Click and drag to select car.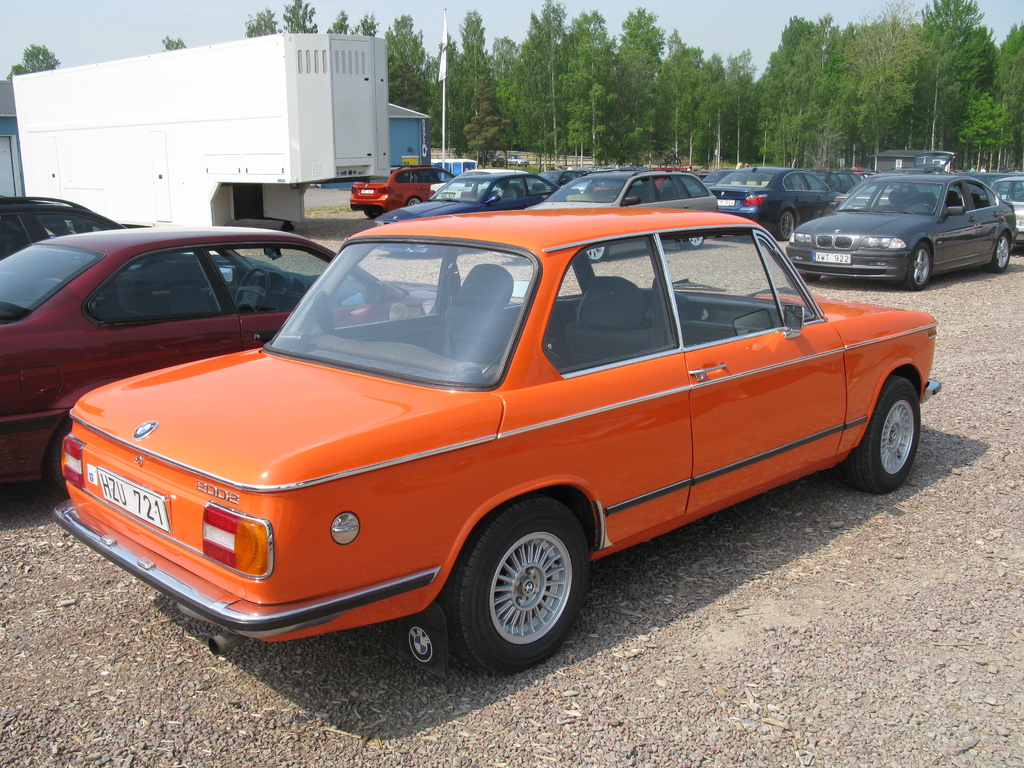
Selection: region(0, 225, 427, 493).
